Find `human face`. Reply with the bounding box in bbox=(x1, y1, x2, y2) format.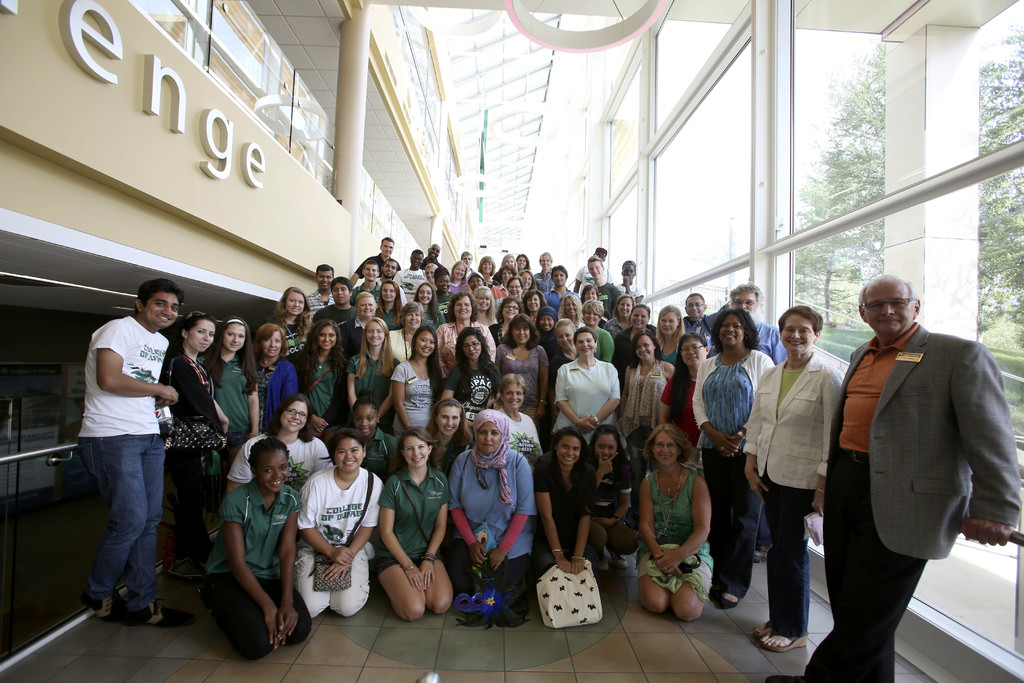
bbox=(436, 404, 461, 438).
